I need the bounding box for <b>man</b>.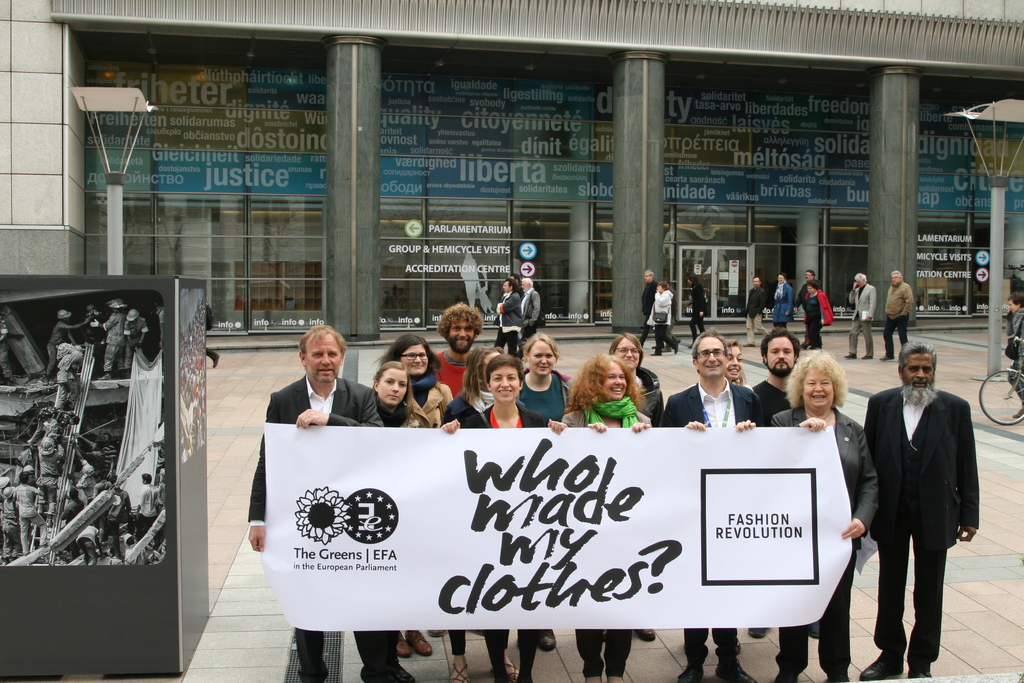
Here it is: (746,276,765,348).
